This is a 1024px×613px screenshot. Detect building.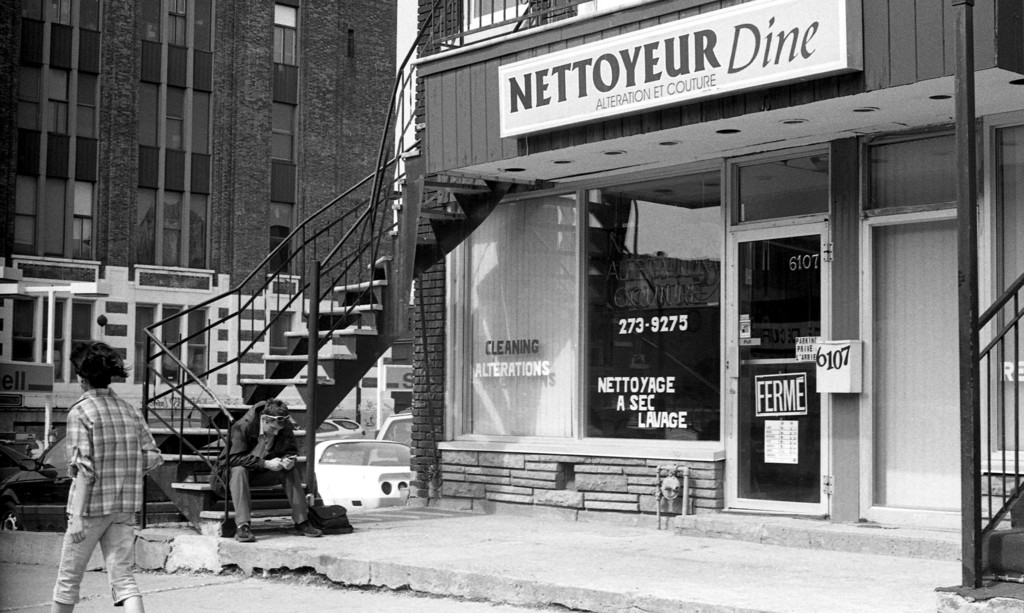
box=[0, 0, 399, 420].
